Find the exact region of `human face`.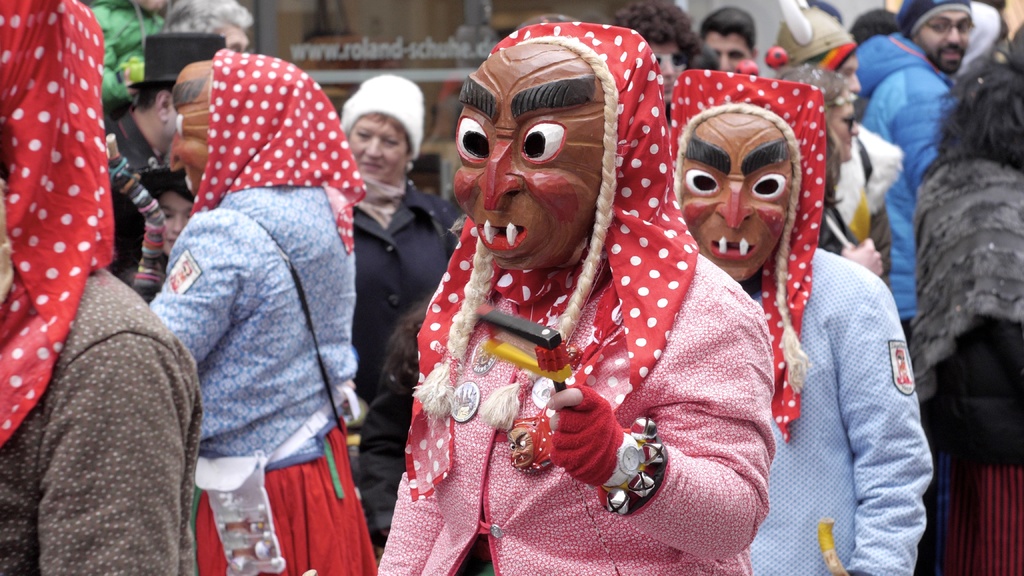
Exact region: 164 191 191 262.
